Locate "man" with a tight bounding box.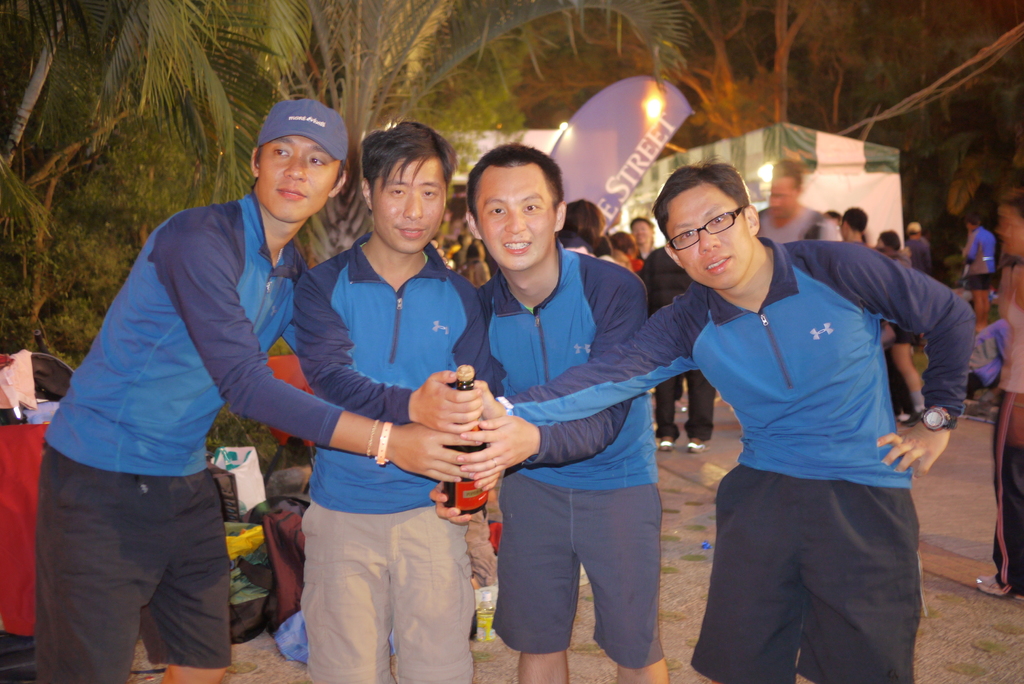
x1=980, y1=190, x2=1023, y2=601.
